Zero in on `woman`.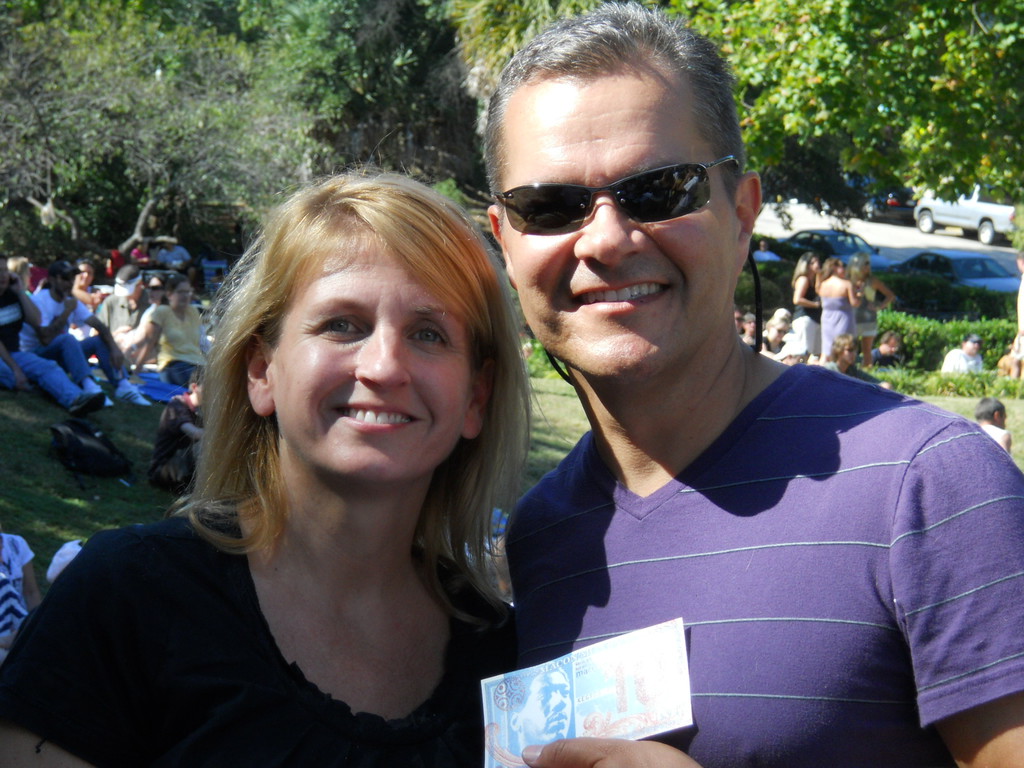
Zeroed in: [x1=20, y1=262, x2=138, y2=408].
